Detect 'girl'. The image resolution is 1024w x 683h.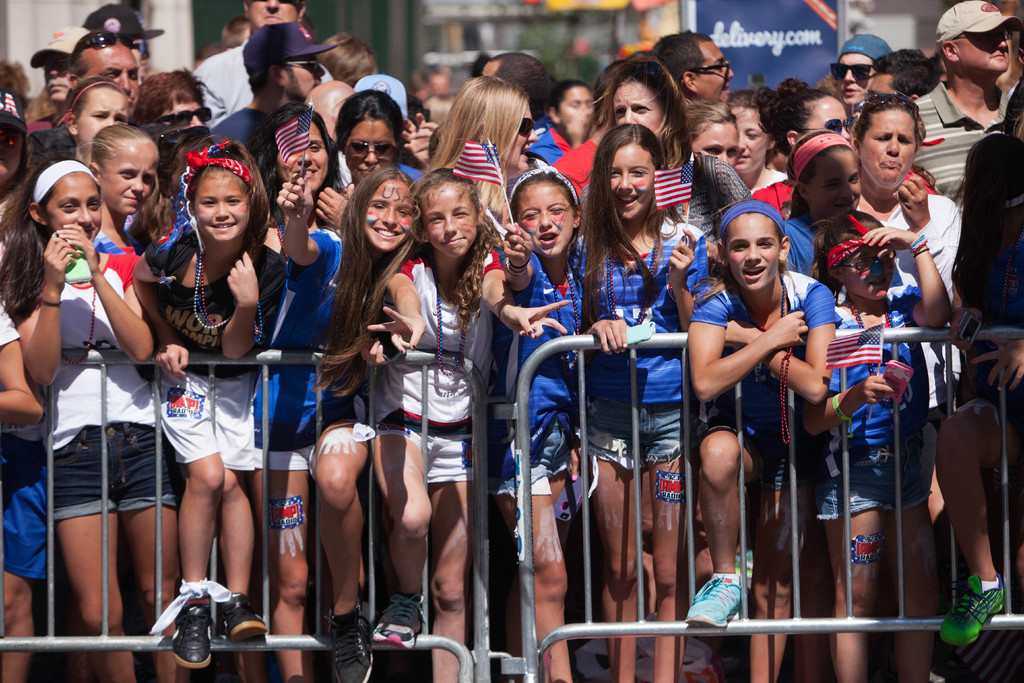
{"x1": 420, "y1": 72, "x2": 535, "y2": 222}.
